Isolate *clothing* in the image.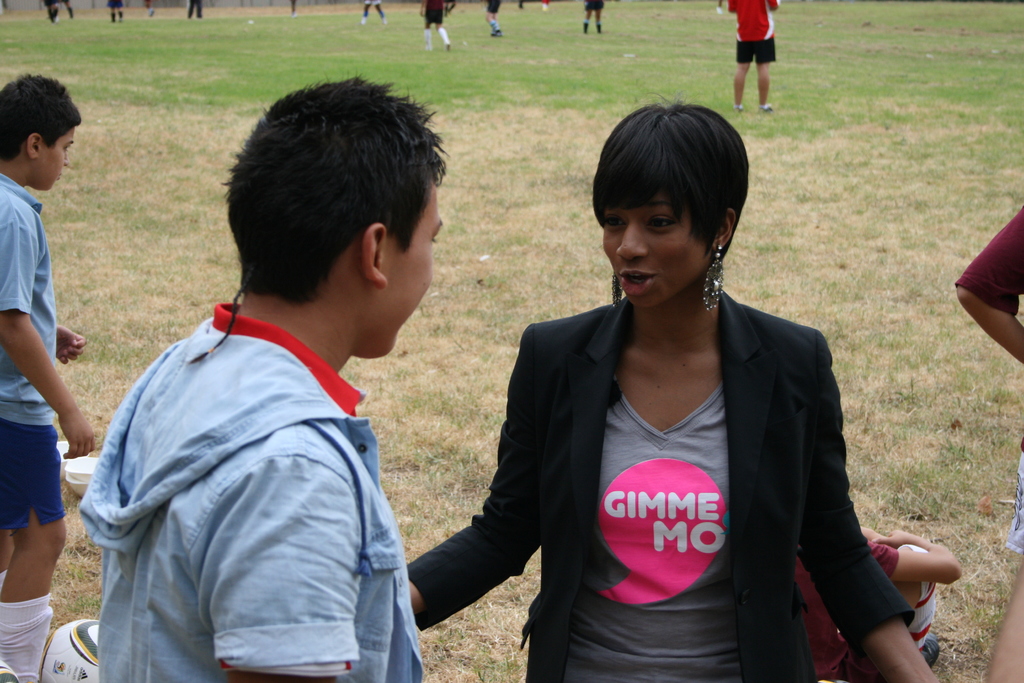
Isolated region: (x1=0, y1=167, x2=69, y2=536).
